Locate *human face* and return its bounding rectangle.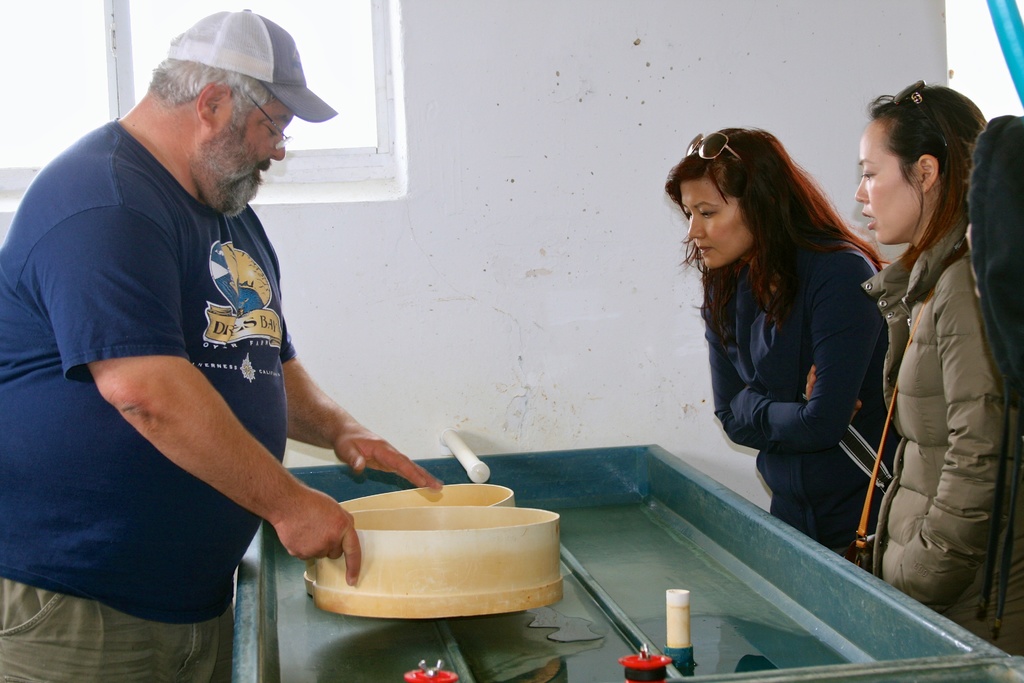
<region>857, 117, 919, 242</region>.
